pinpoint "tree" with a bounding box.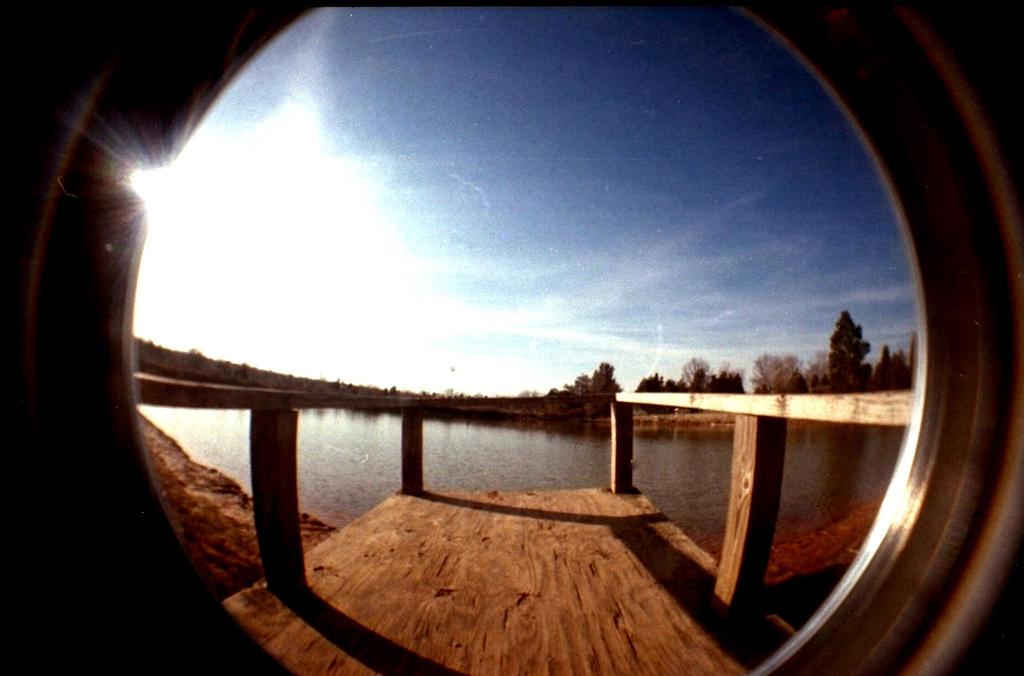
558/363/626/414.
